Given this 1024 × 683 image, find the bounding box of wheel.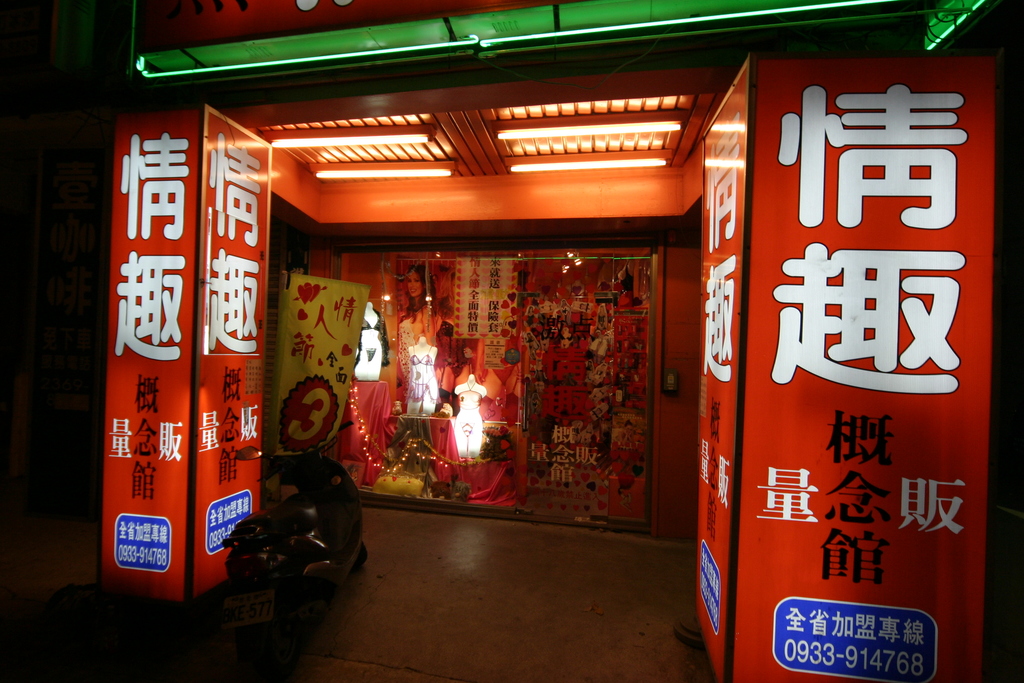
(354,537,368,563).
